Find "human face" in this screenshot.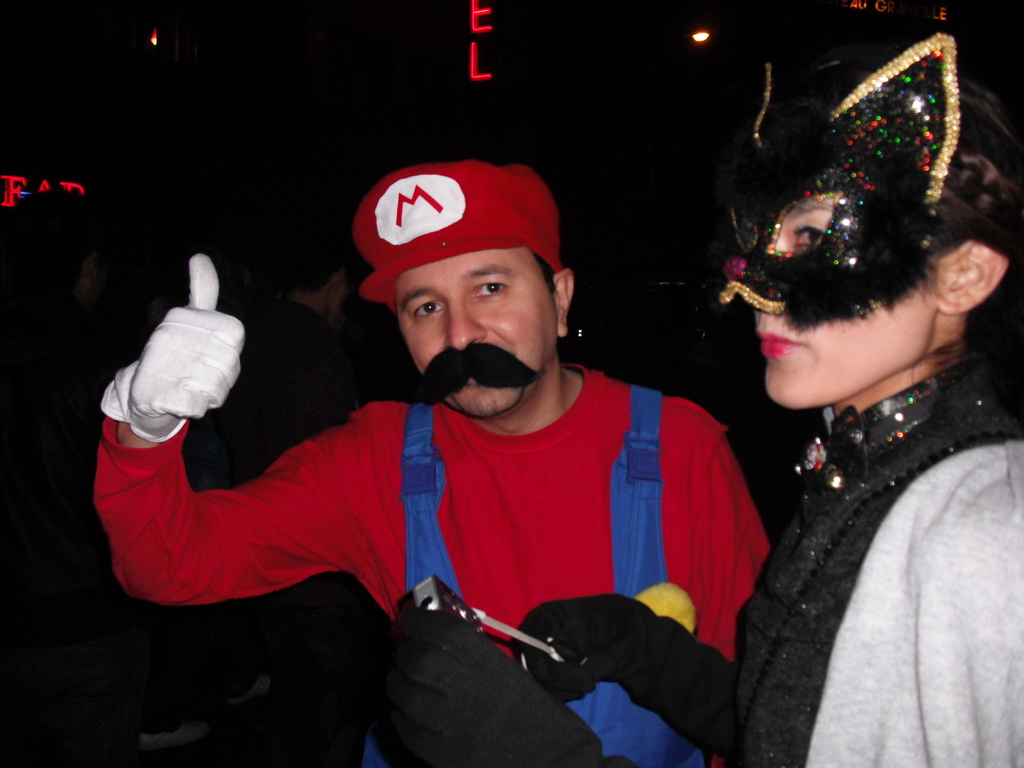
The bounding box for "human face" is (735, 192, 941, 414).
